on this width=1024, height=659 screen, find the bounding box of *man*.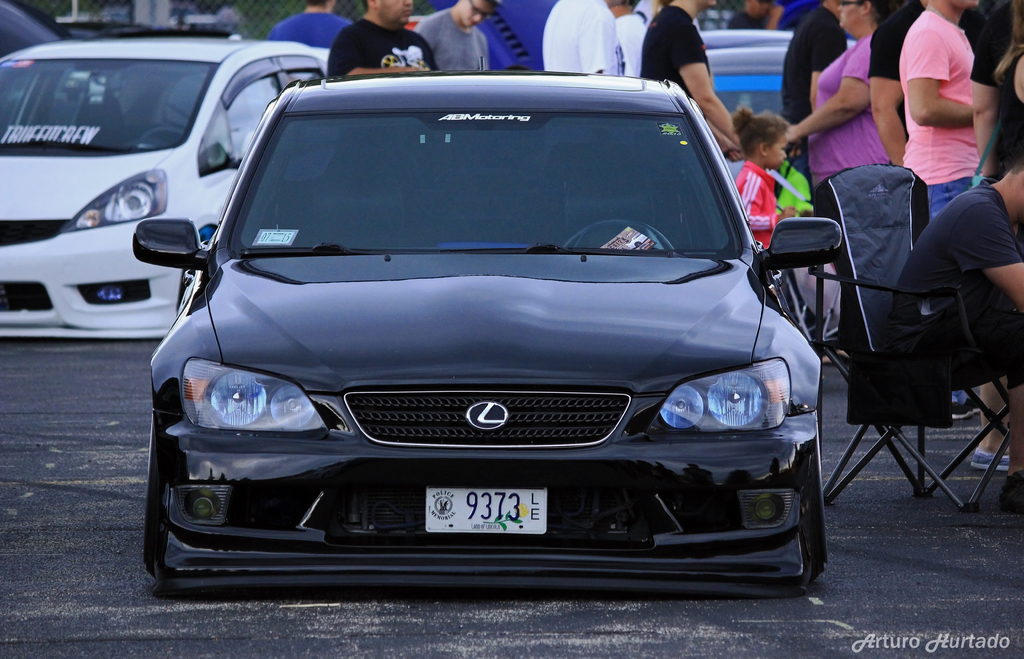
Bounding box: l=325, t=0, r=435, b=77.
